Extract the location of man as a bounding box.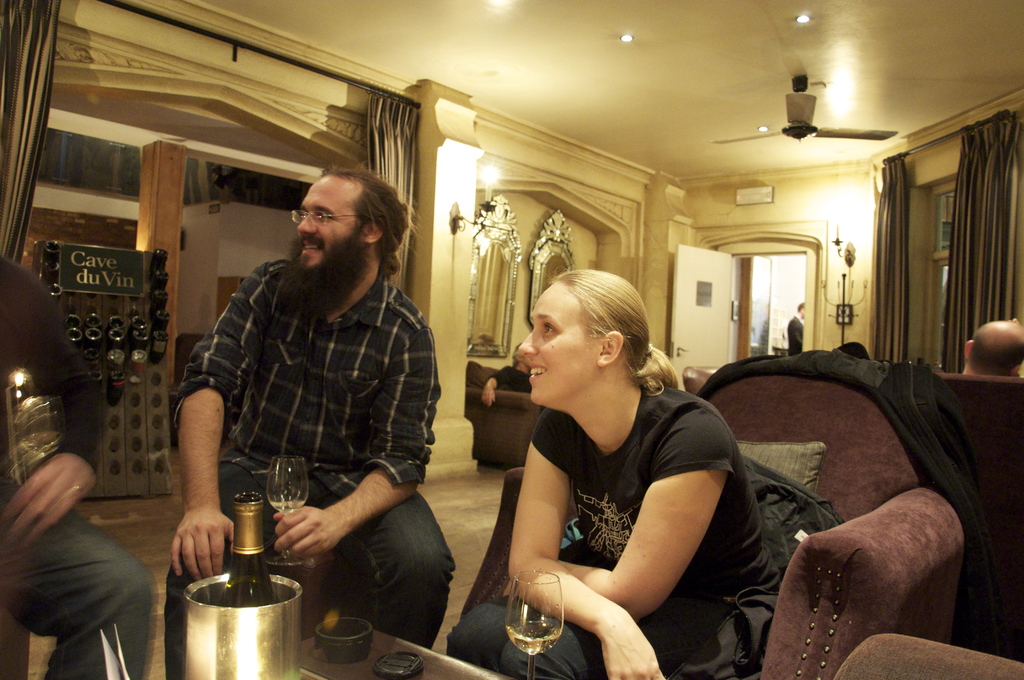
locate(165, 165, 456, 679).
